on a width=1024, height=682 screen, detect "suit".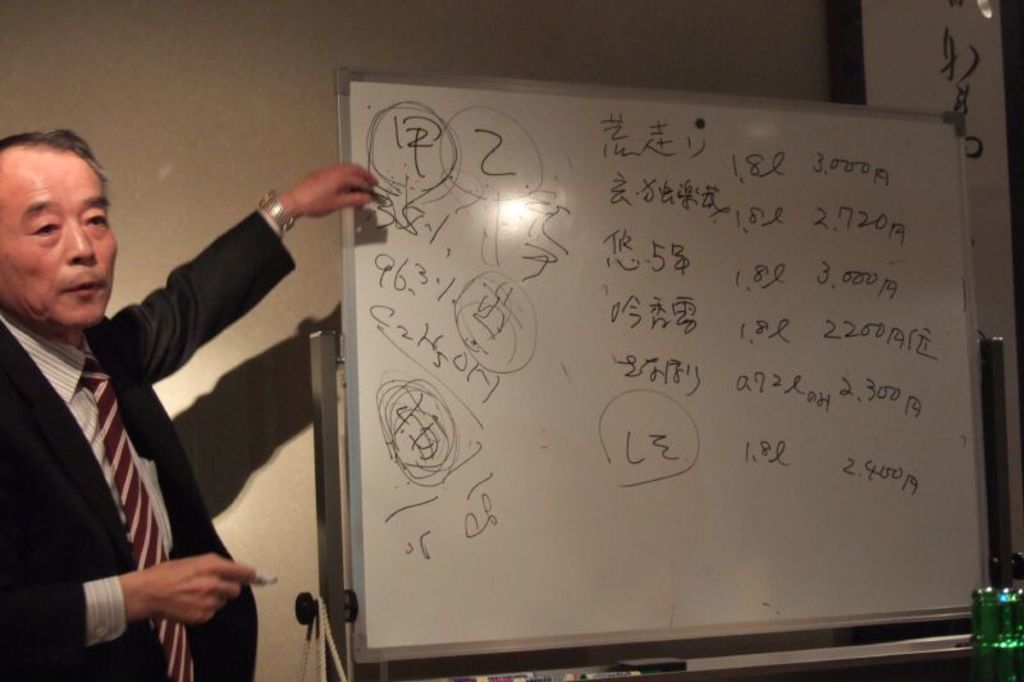
23/151/325/678.
